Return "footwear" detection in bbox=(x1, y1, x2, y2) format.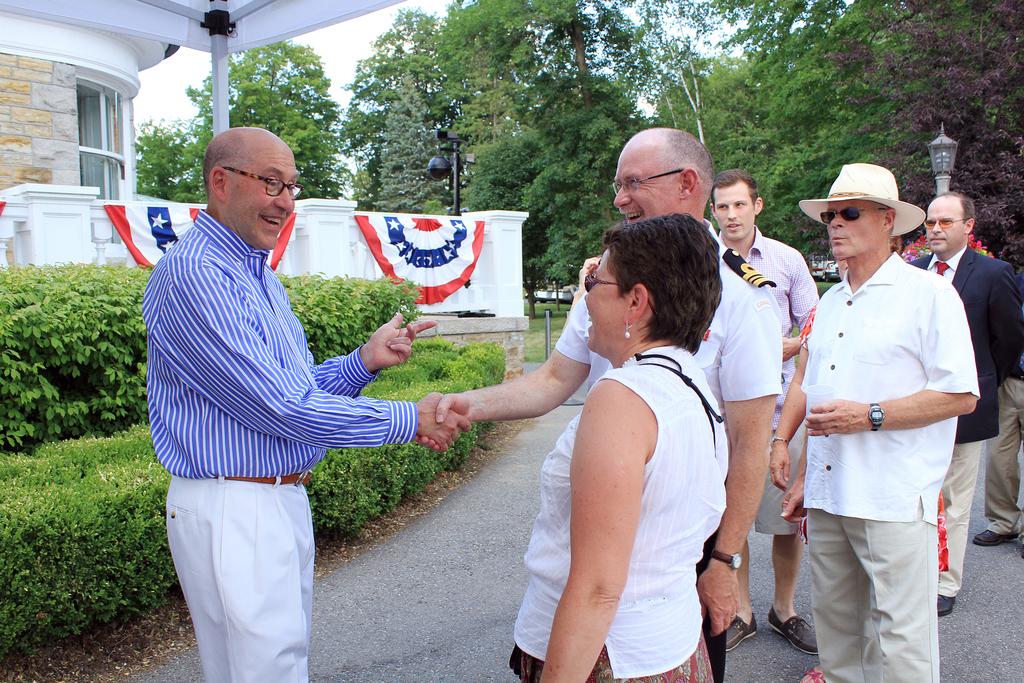
bbox=(928, 591, 963, 618).
